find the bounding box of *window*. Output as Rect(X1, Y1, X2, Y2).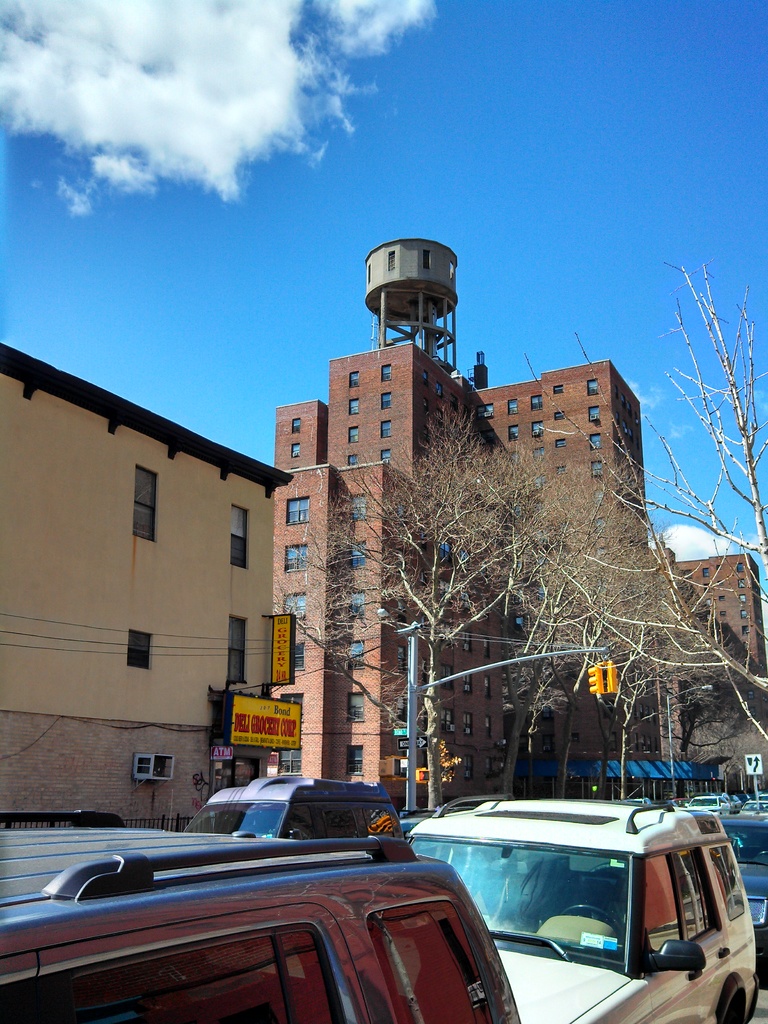
Rect(592, 460, 606, 479).
